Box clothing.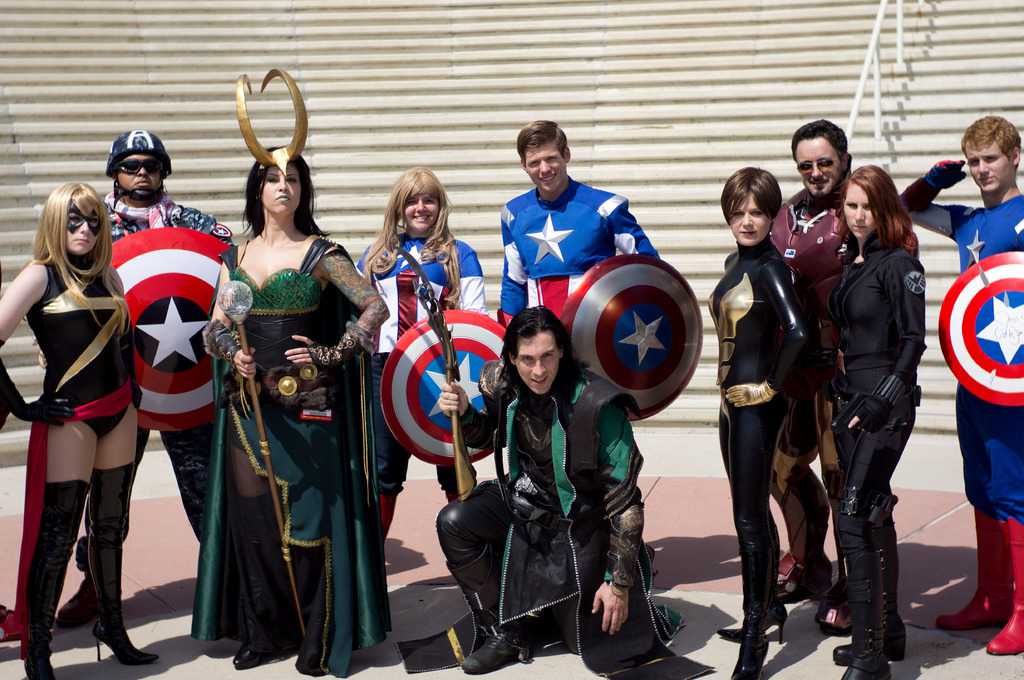
rect(704, 241, 829, 679).
